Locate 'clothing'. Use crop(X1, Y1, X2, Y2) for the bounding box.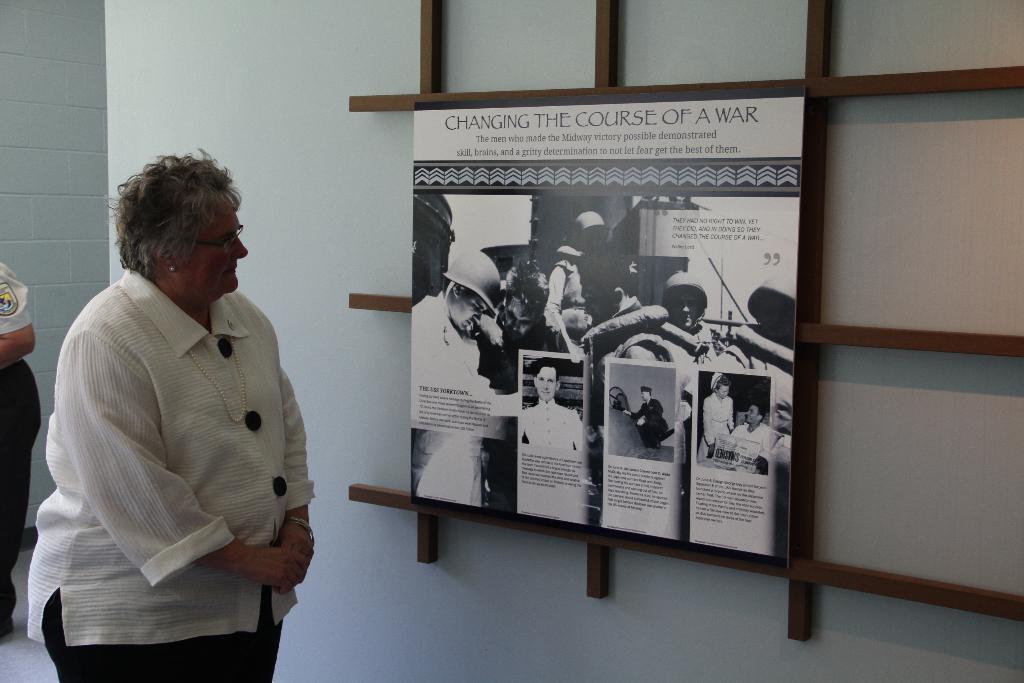
crop(540, 230, 614, 343).
